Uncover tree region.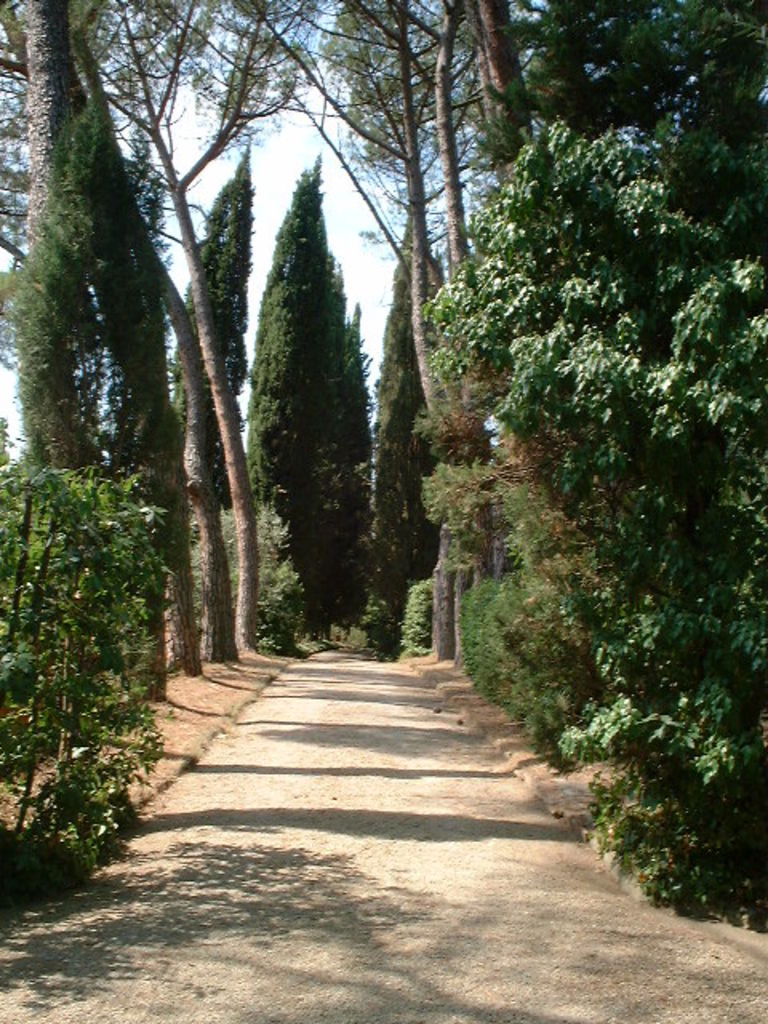
Uncovered: <region>195, 146, 245, 432</region>.
